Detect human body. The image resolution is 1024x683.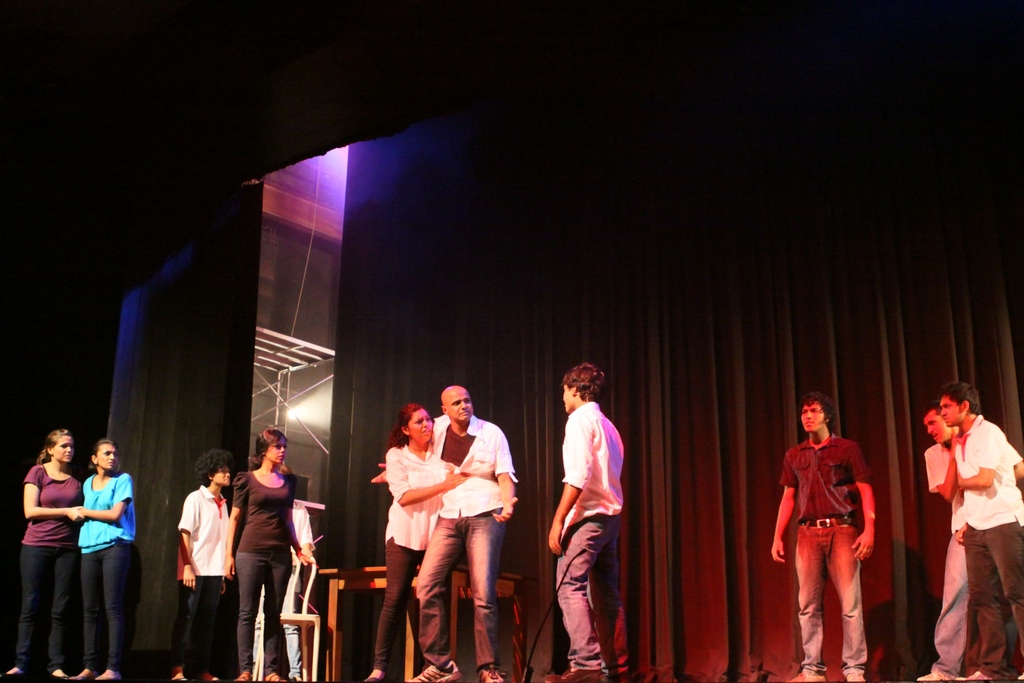
(936, 387, 1023, 682).
